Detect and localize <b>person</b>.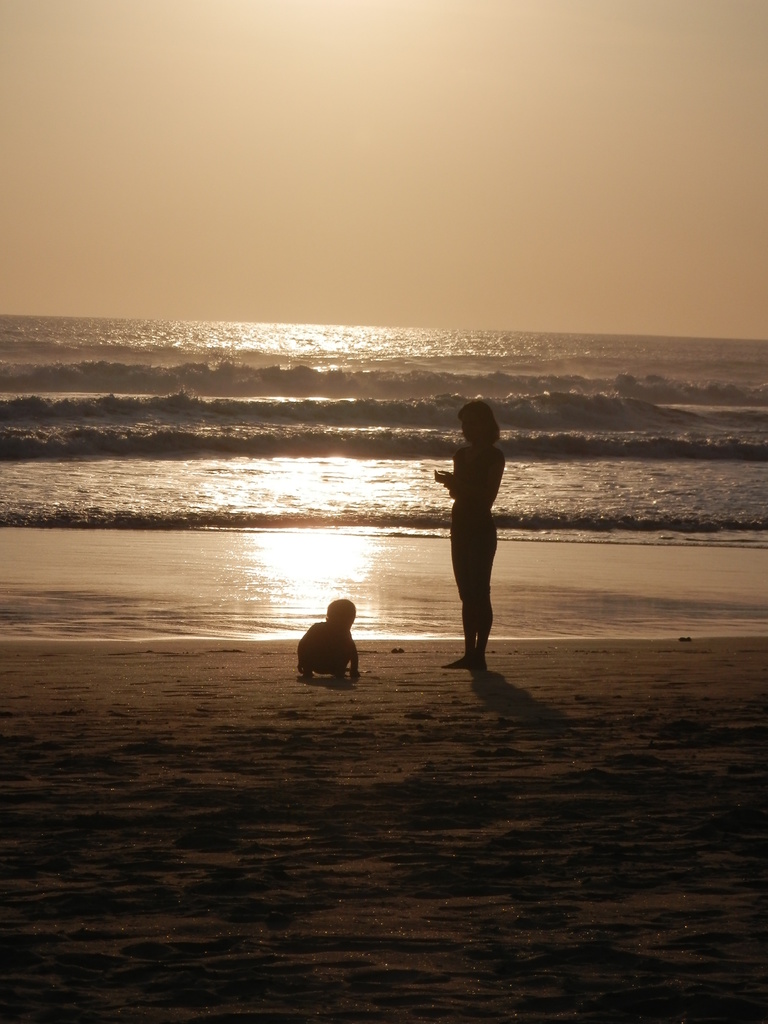
Localized at BBox(296, 600, 359, 683).
